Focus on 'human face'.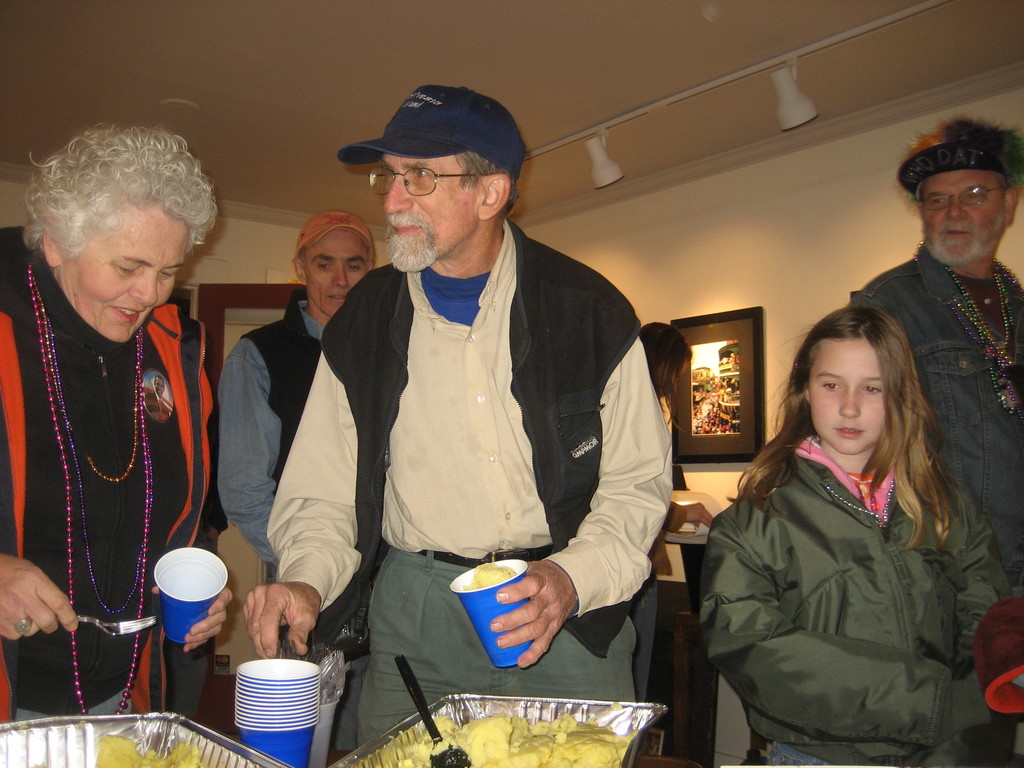
Focused at 371 157 484 272.
